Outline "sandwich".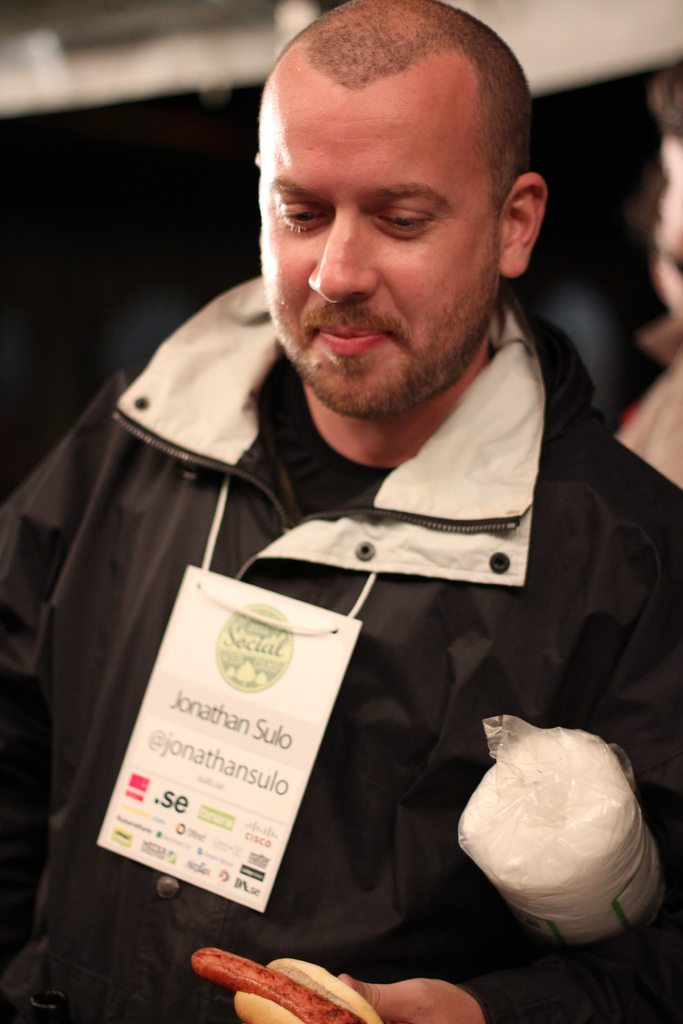
Outline: <box>187,948,380,1023</box>.
